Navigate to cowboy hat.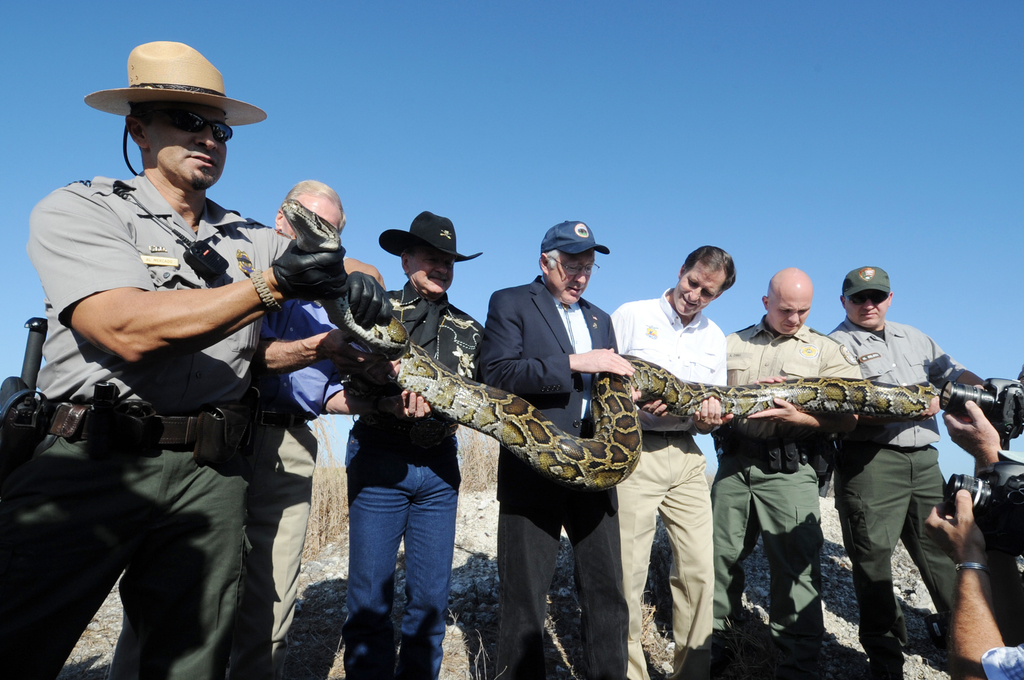
Navigation target: <bbox>97, 45, 253, 142</bbox>.
